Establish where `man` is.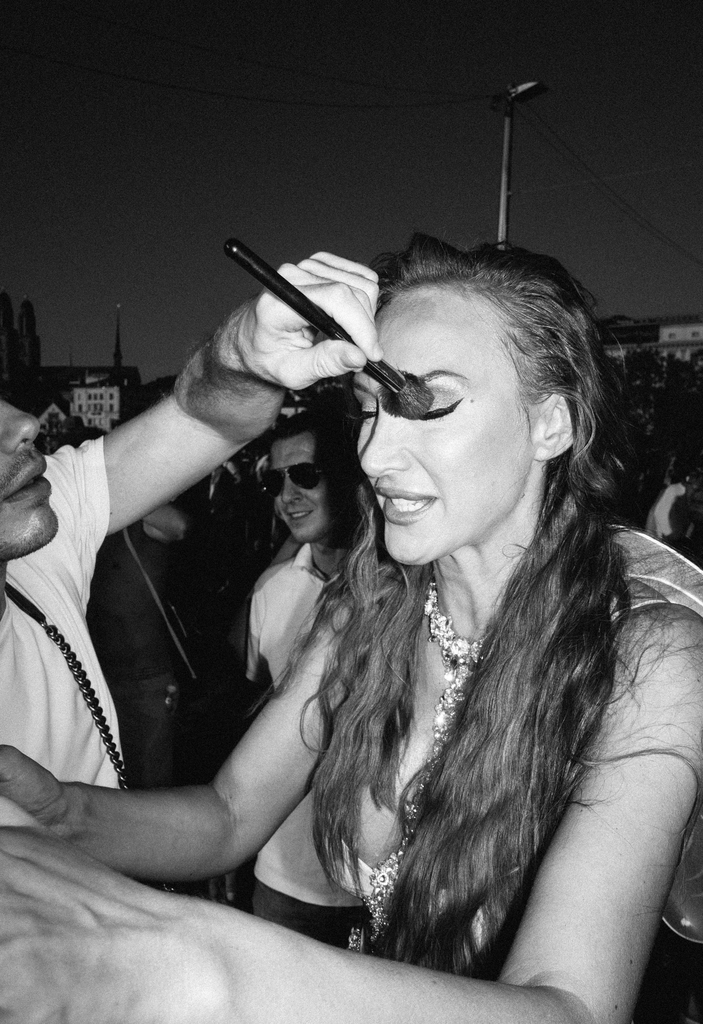
Established at {"left": 0, "top": 243, "right": 379, "bottom": 844}.
